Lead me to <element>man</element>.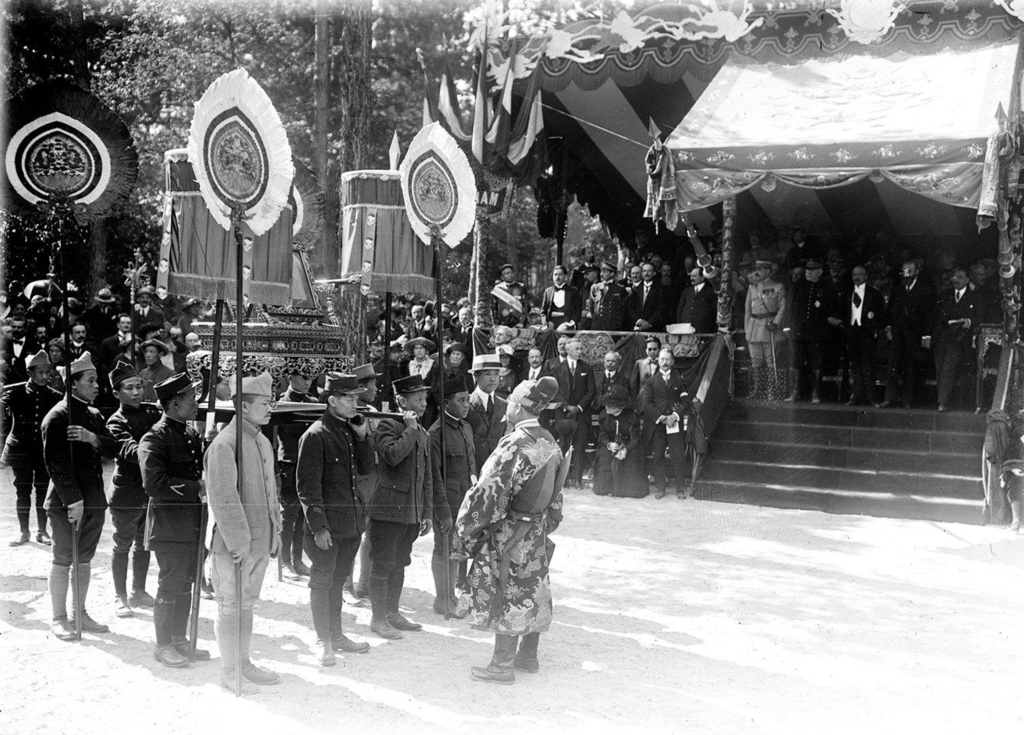
Lead to (x1=453, y1=381, x2=576, y2=691).
